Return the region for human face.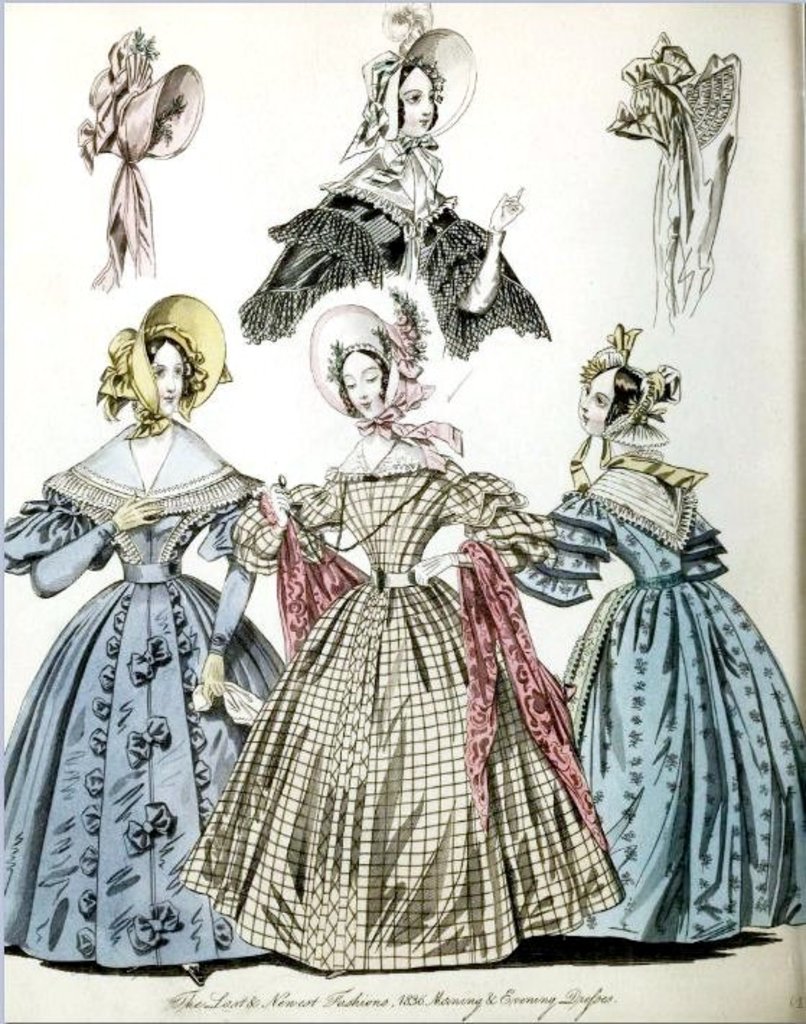
[x1=578, y1=366, x2=621, y2=440].
